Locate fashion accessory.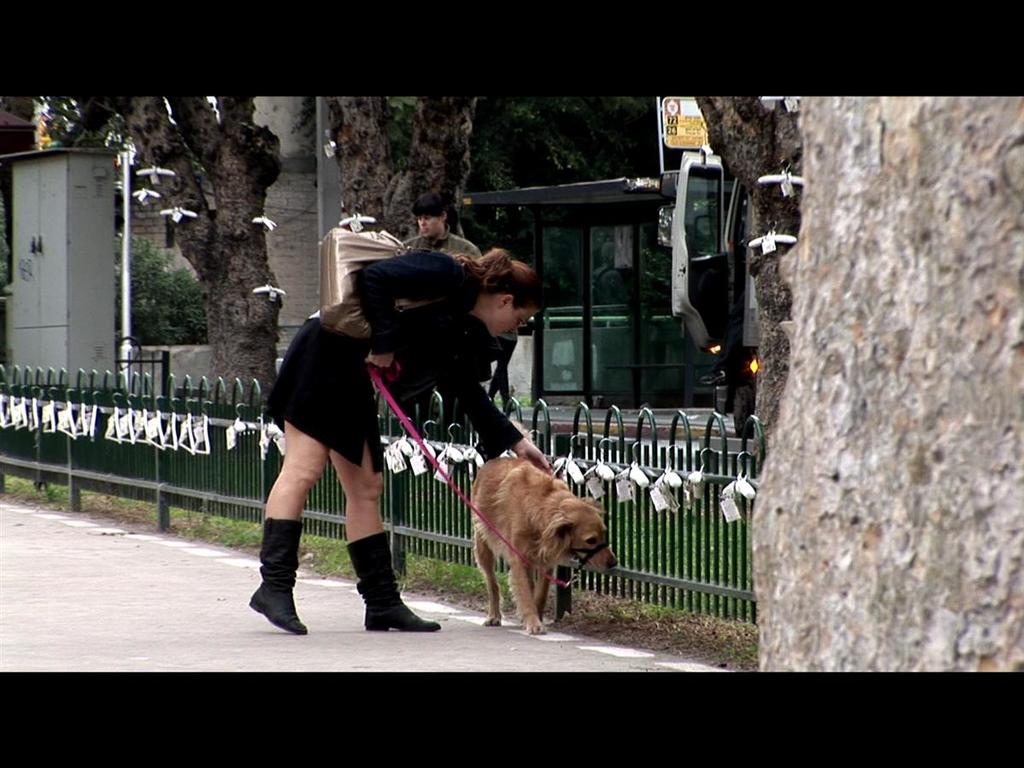
Bounding box: [316, 227, 462, 344].
